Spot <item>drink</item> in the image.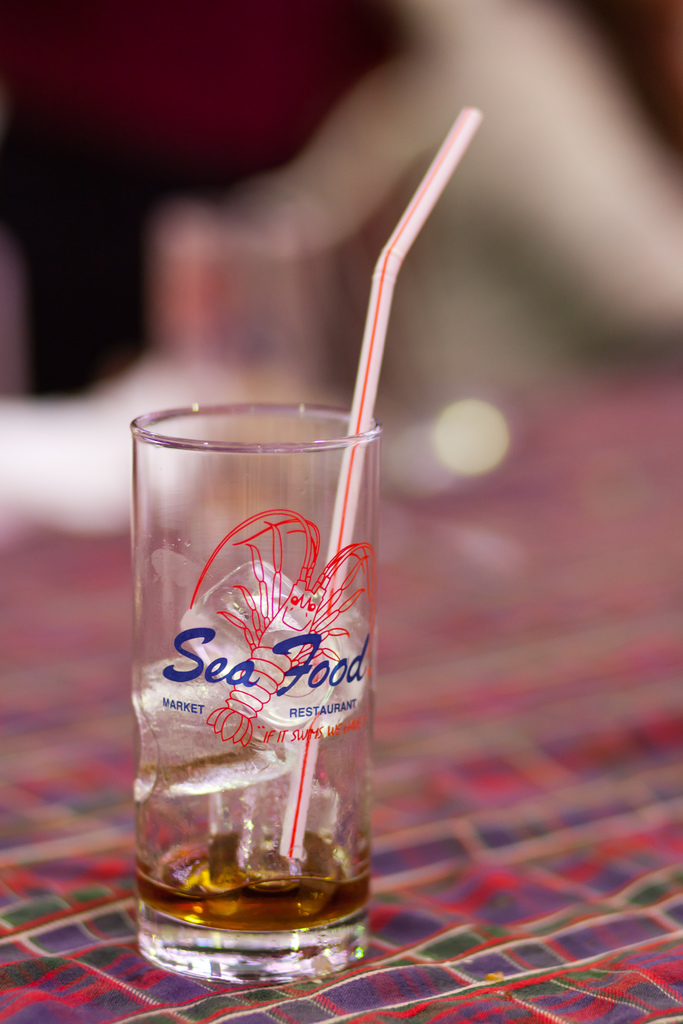
<item>drink</item> found at (x1=135, y1=824, x2=383, y2=938).
